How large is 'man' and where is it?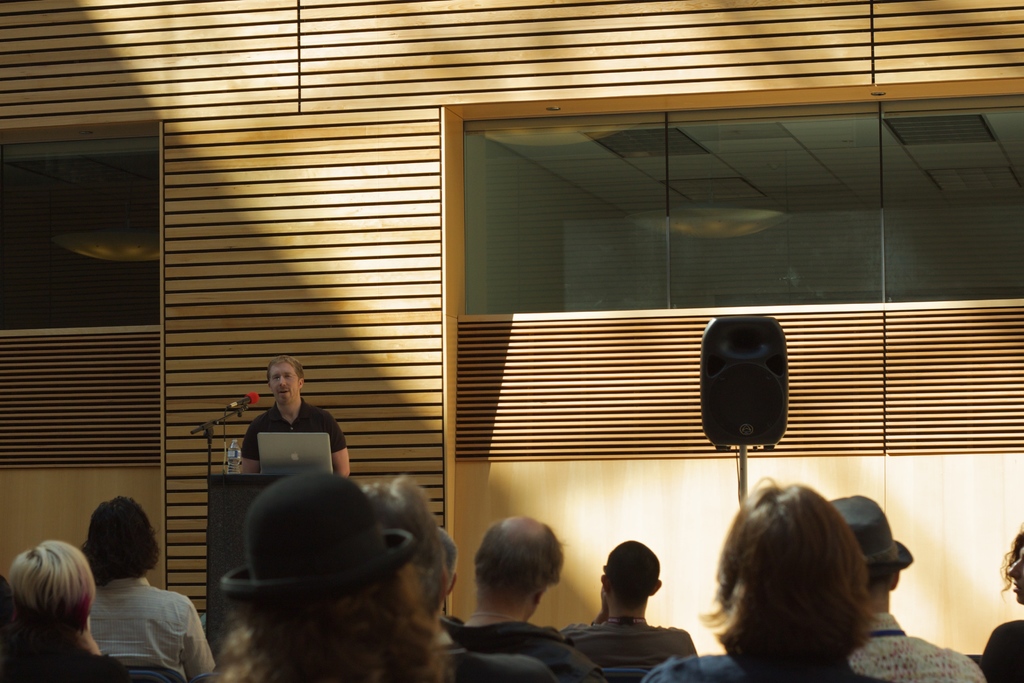
Bounding box: bbox(831, 494, 990, 682).
